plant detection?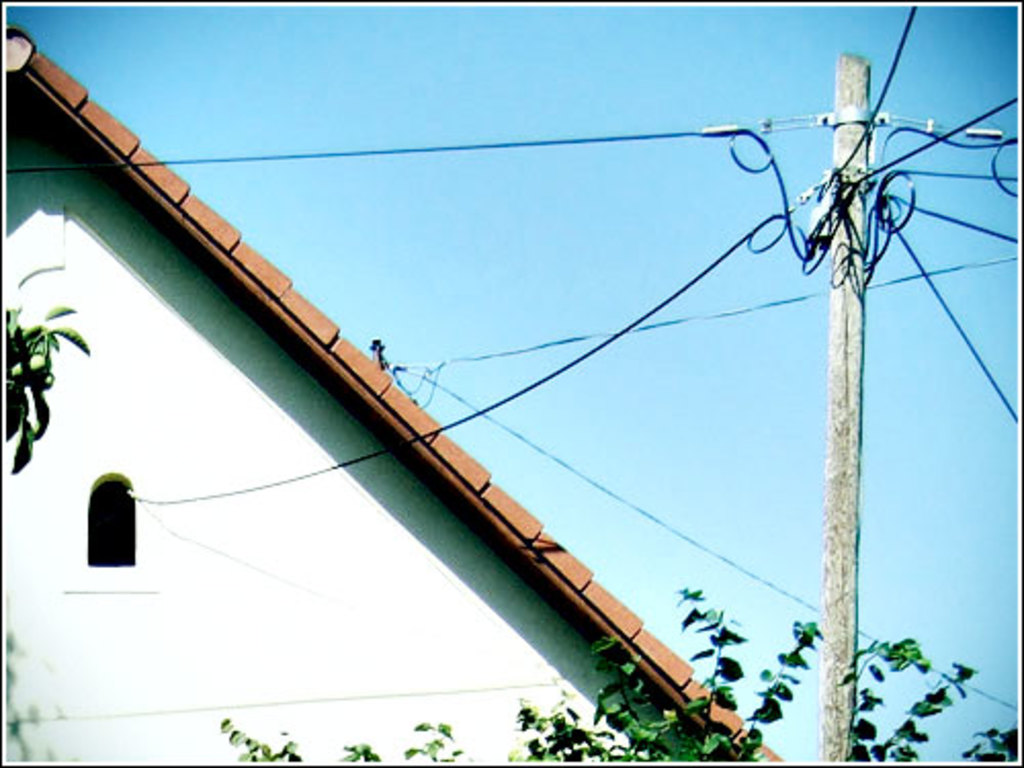
[left=0, top=305, right=98, bottom=475]
